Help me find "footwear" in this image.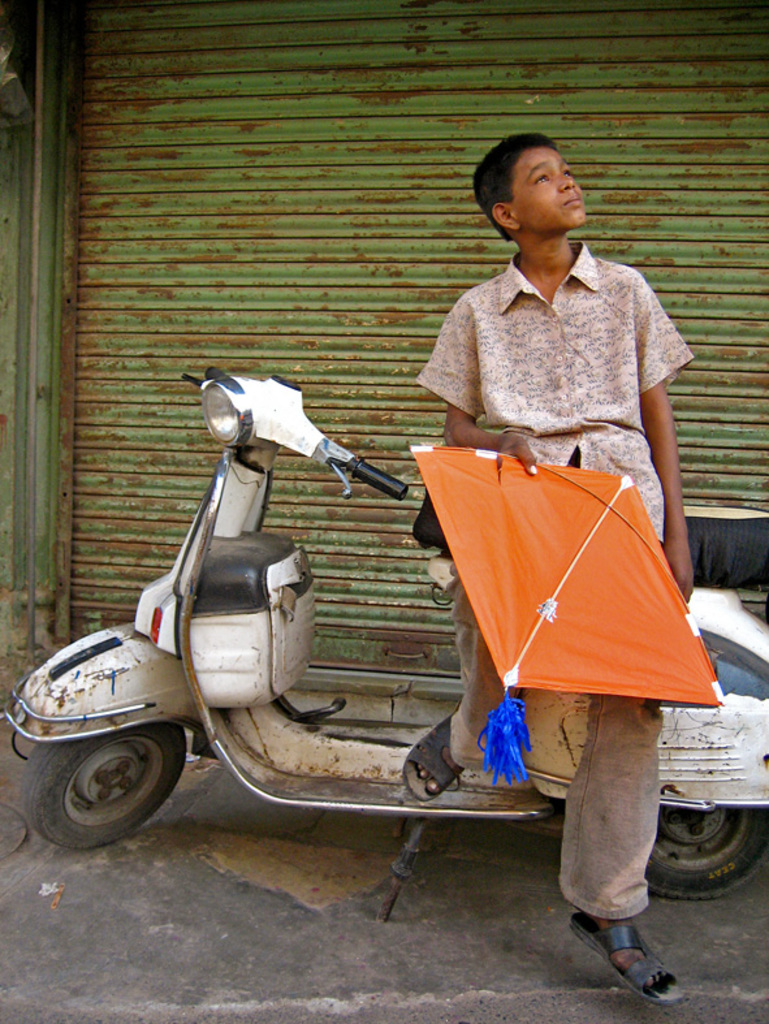
Found it: box=[570, 909, 682, 1012].
